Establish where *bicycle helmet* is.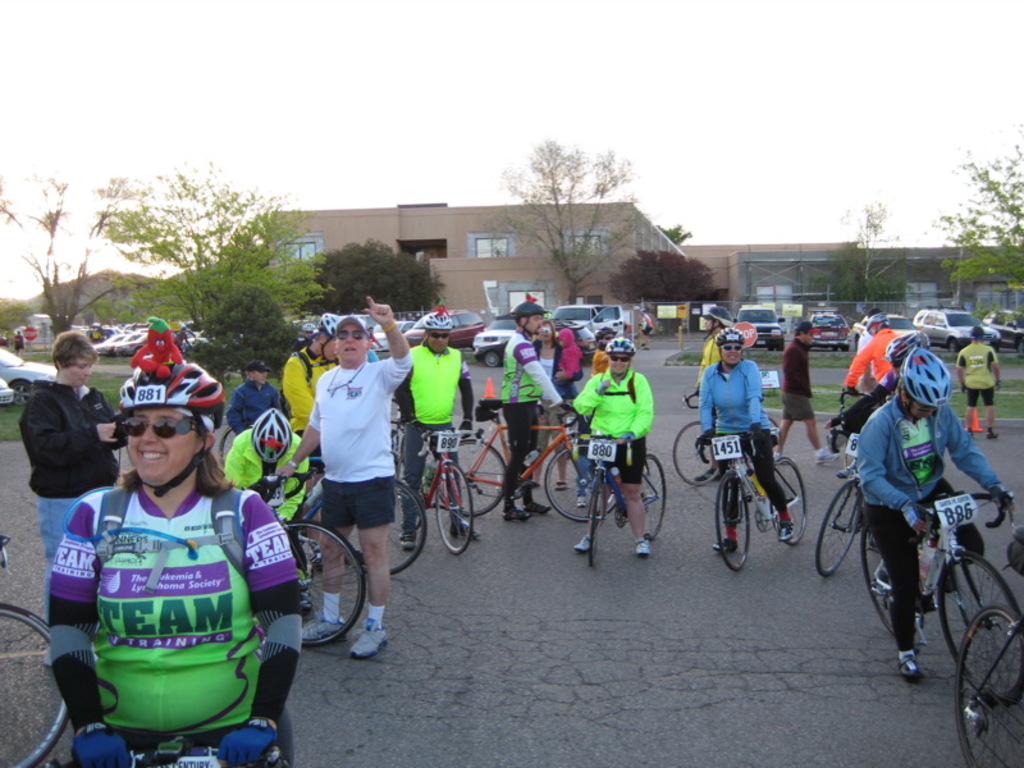
Established at <region>325, 308, 334, 337</region>.
